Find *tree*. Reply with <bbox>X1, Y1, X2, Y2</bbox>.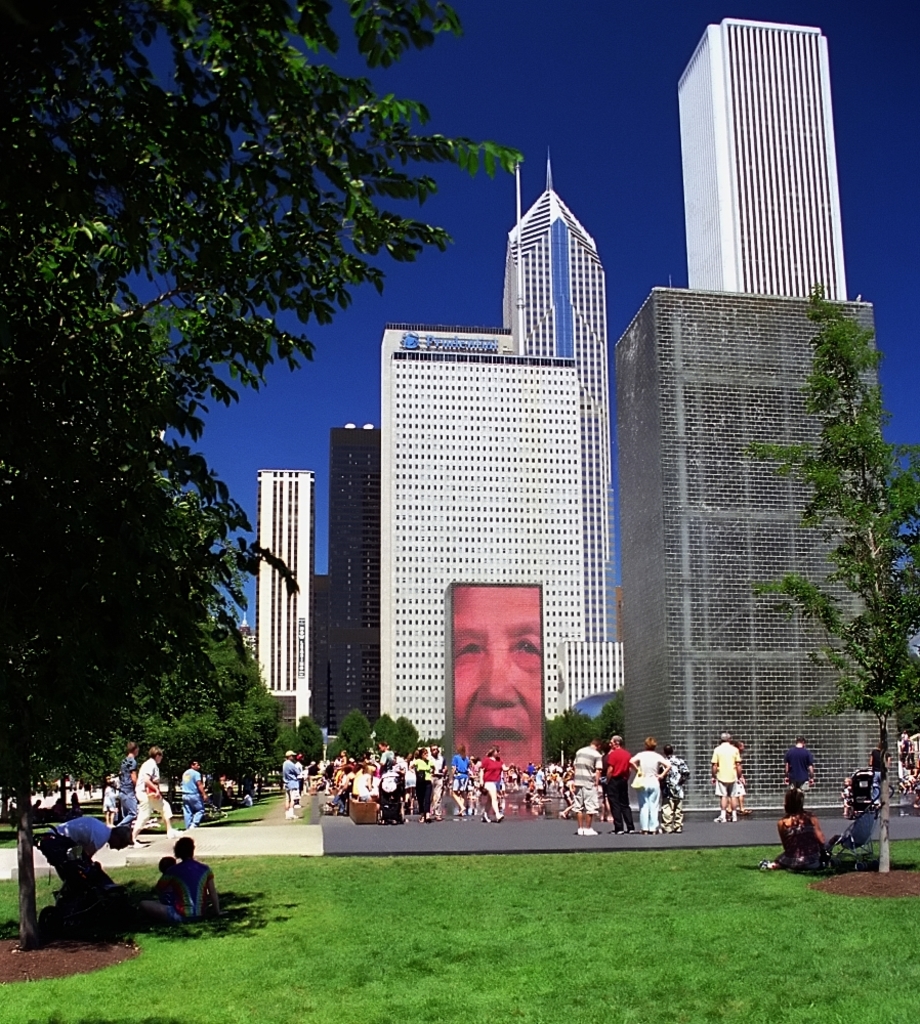
<bbox>371, 708, 412, 759</bbox>.
